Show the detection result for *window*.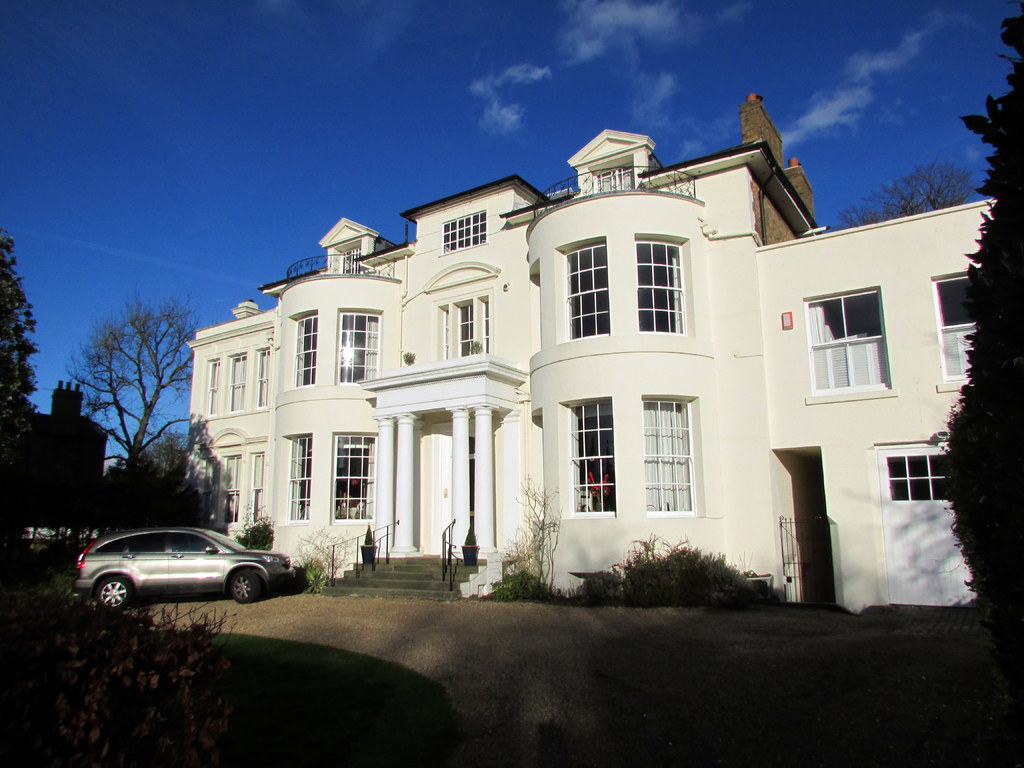
[x1=799, y1=280, x2=892, y2=394].
